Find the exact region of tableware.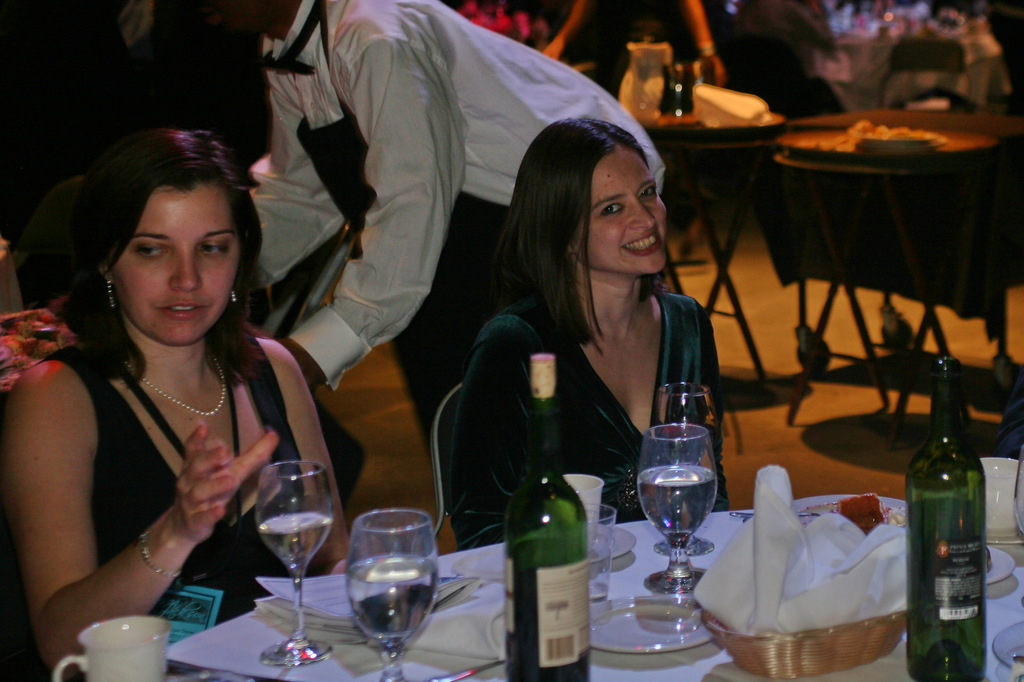
Exact region: [x1=559, y1=469, x2=606, y2=542].
